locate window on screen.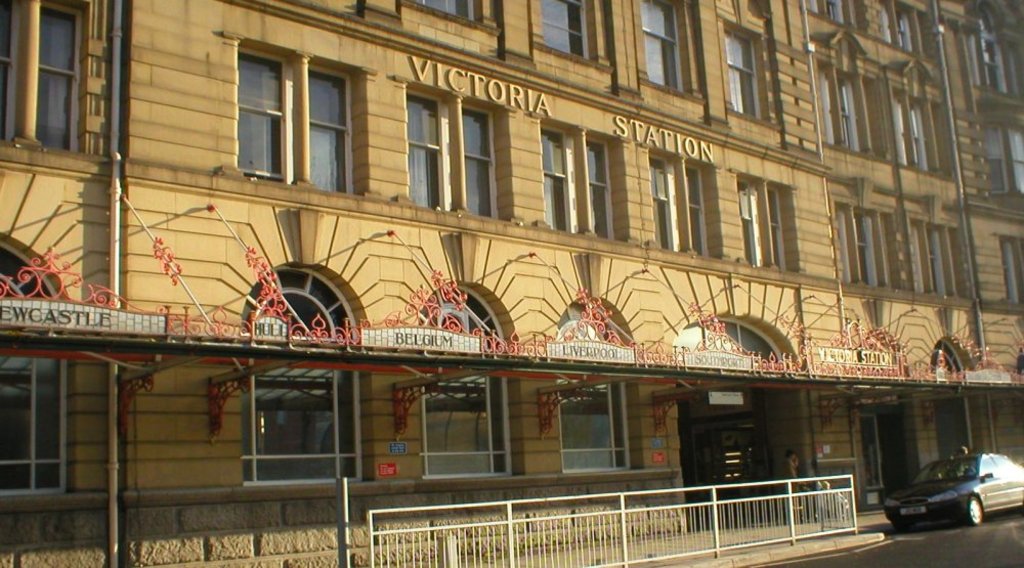
On screen at box=[249, 369, 355, 486].
